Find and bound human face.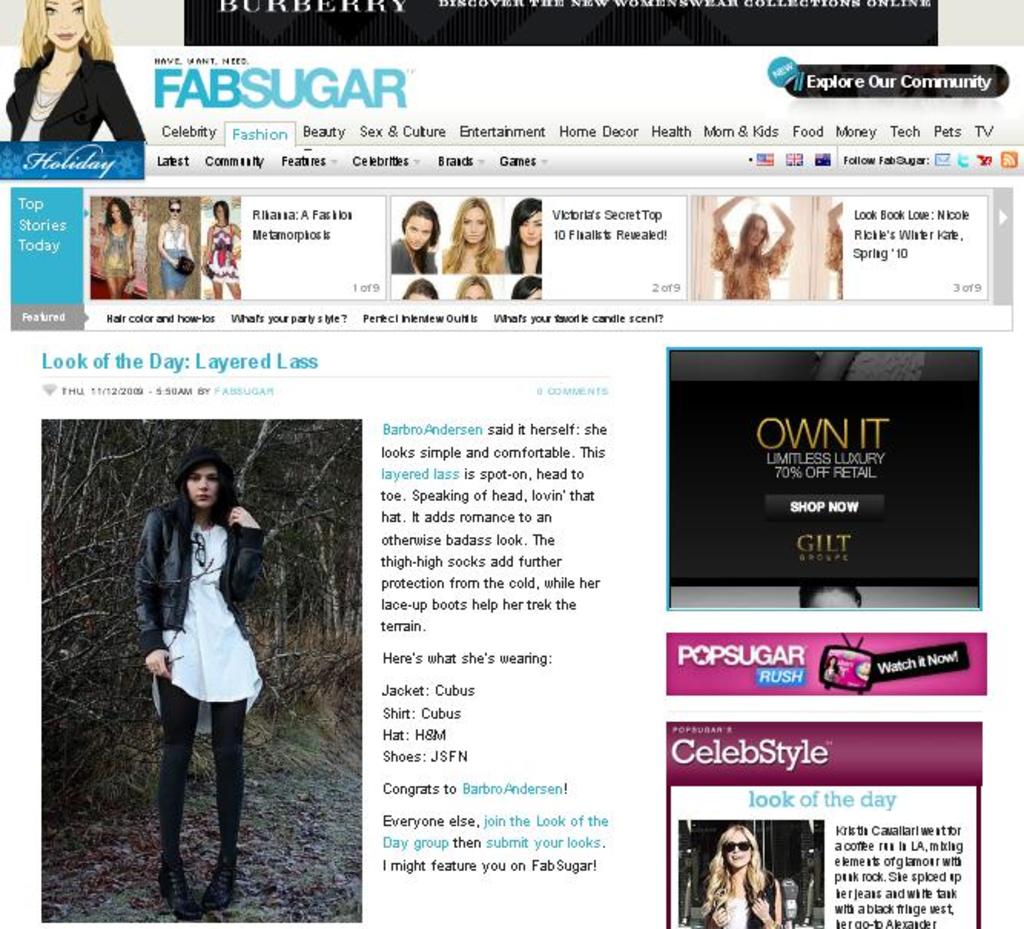
Bound: 169/203/177/217.
